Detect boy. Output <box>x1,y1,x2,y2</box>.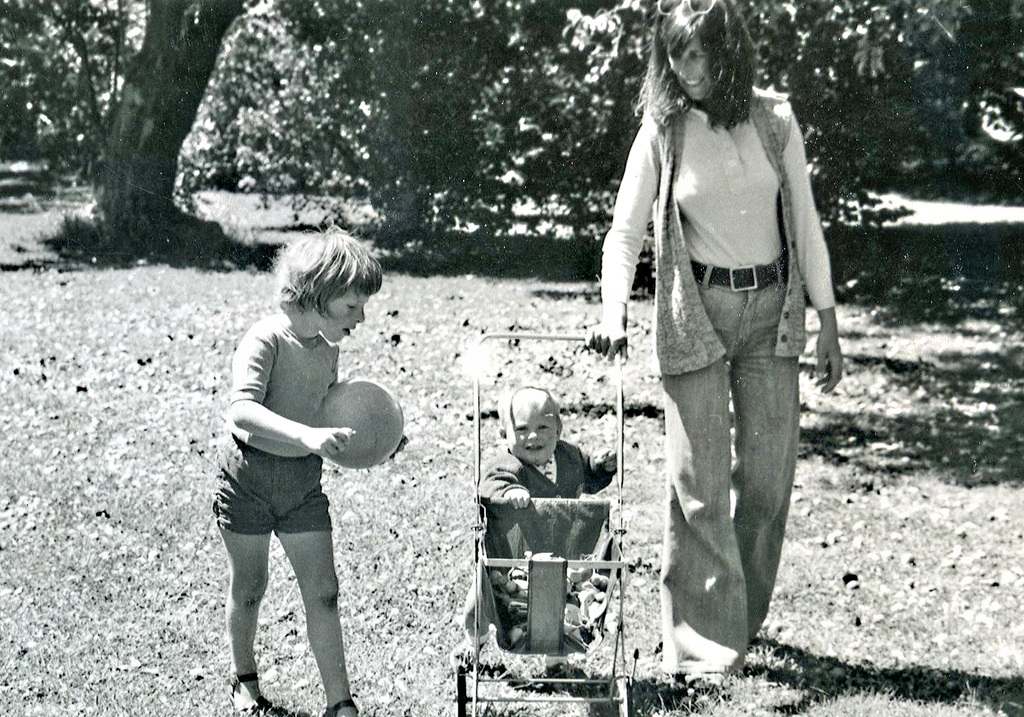
<box>465,374,624,587</box>.
